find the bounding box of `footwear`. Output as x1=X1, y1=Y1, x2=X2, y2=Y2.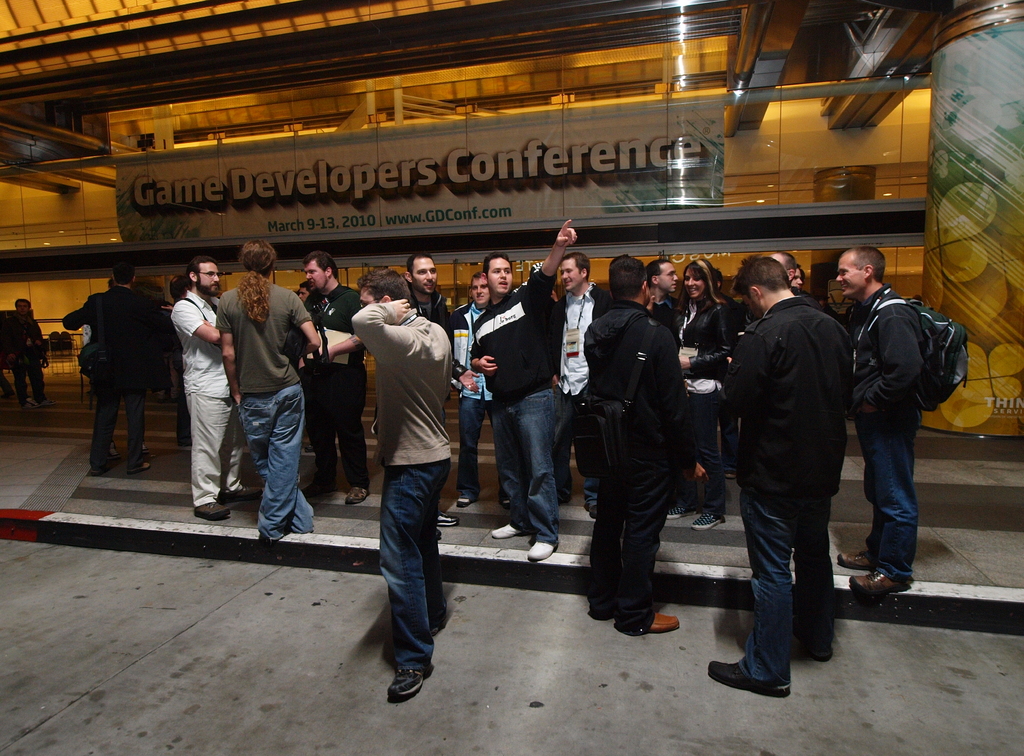
x1=390, y1=667, x2=425, y2=694.
